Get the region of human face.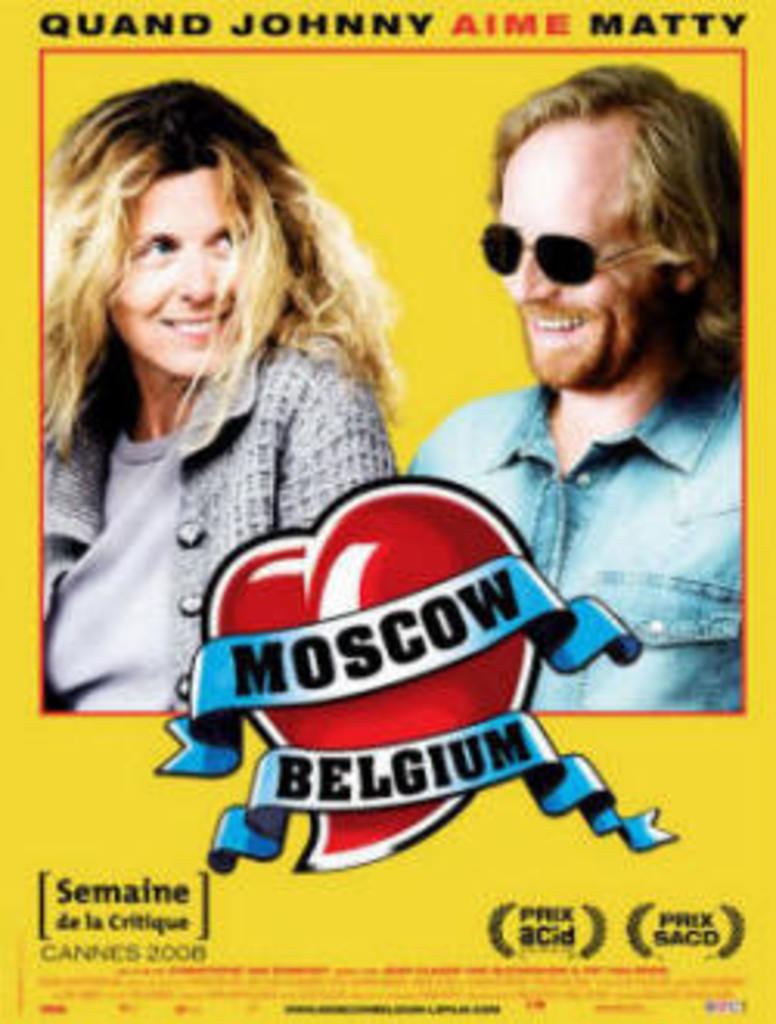
rect(109, 161, 239, 379).
